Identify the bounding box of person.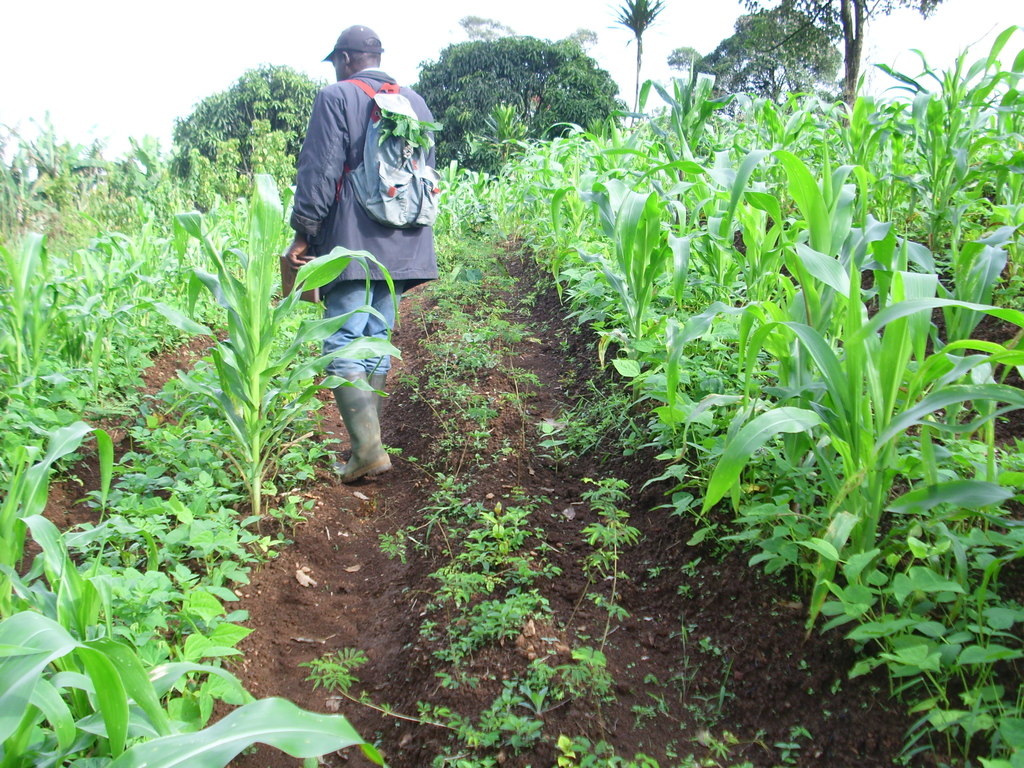
BBox(282, 40, 440, 495).
